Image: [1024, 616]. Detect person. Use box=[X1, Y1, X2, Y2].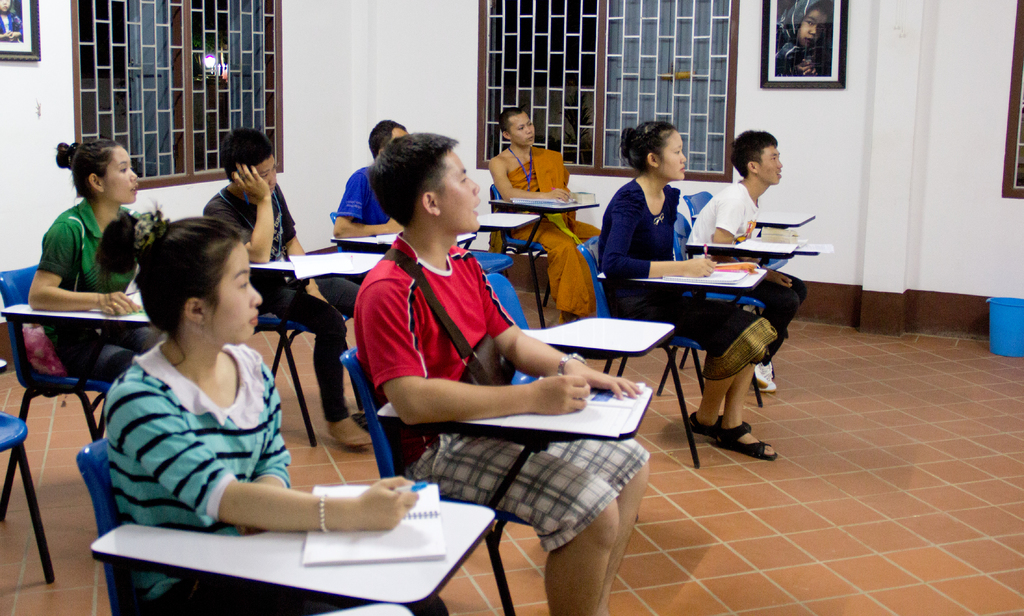
box=[23, 136, 168, 396].
